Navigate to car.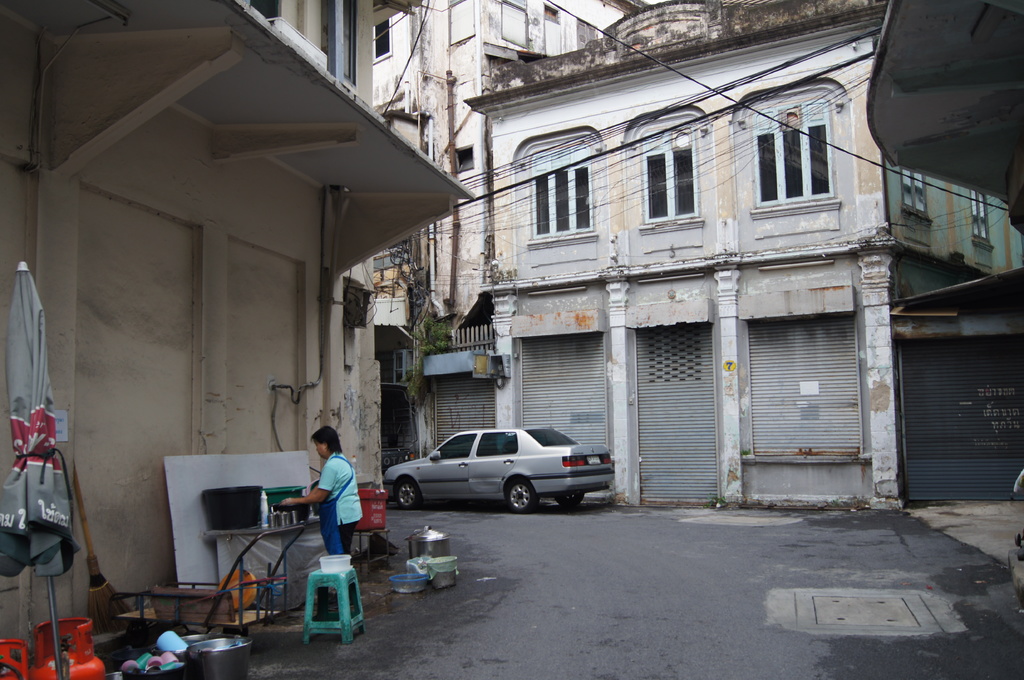
Navigation target: 385,430,616,521.
